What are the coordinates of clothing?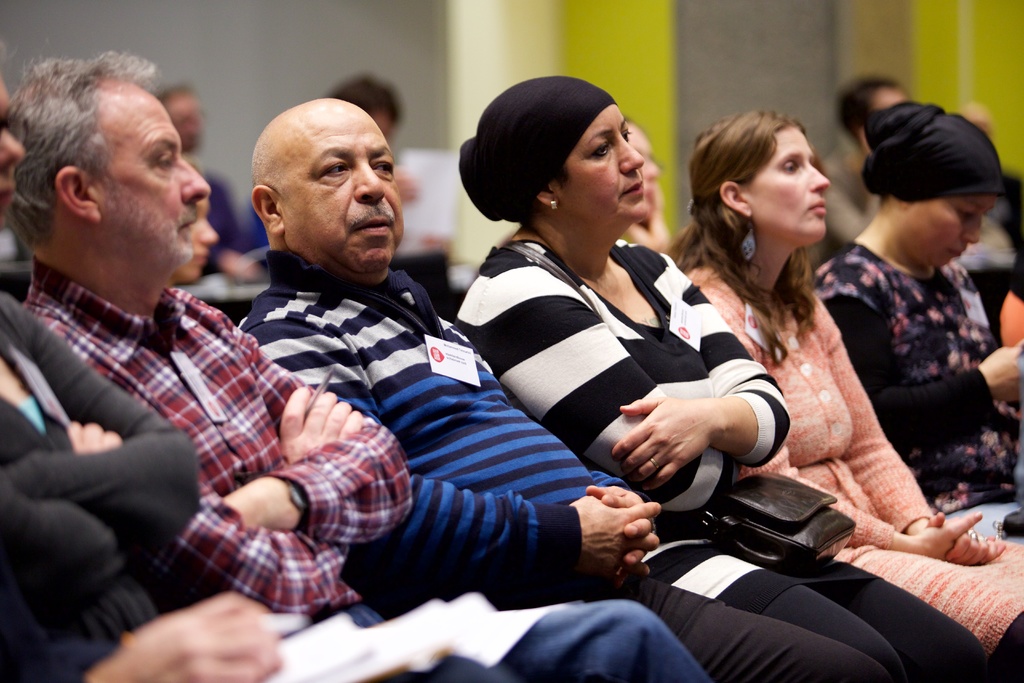
<bbox>825, 156, 1022, 259</bbox>.
